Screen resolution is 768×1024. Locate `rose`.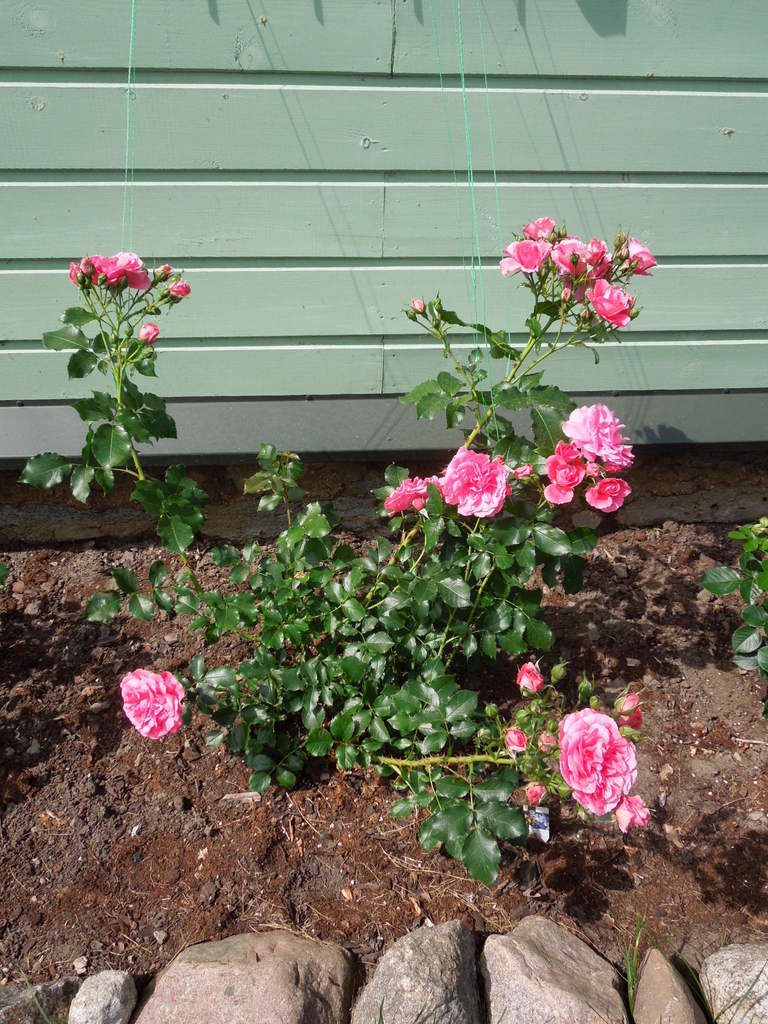
x1=81, y1=255, x2=102, y2=289.
